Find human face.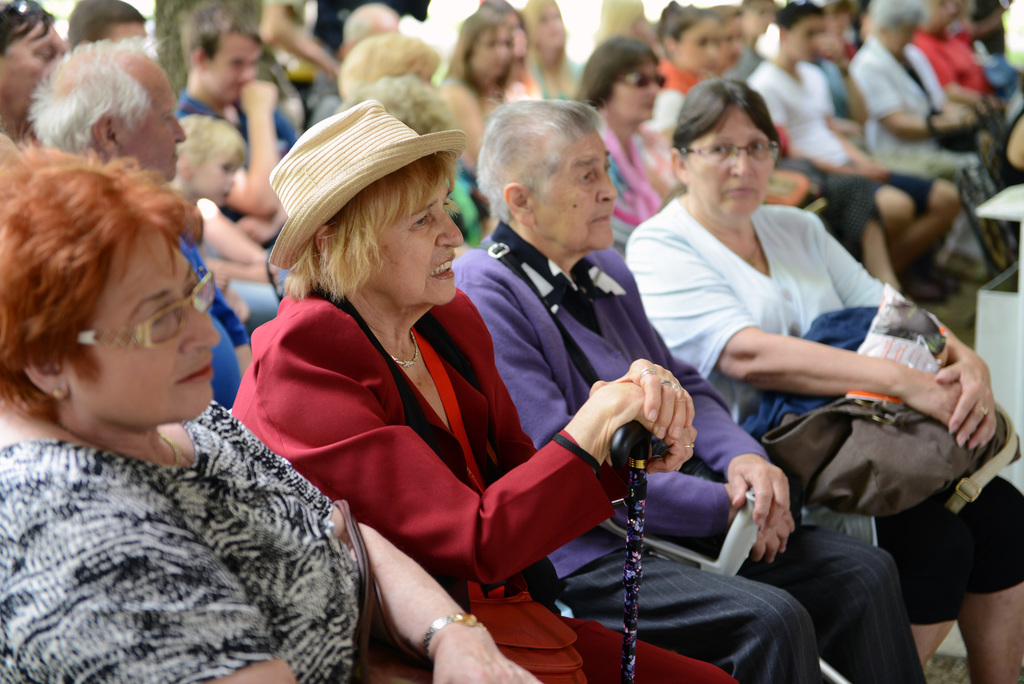
locate(67, 231, 221, 432).
